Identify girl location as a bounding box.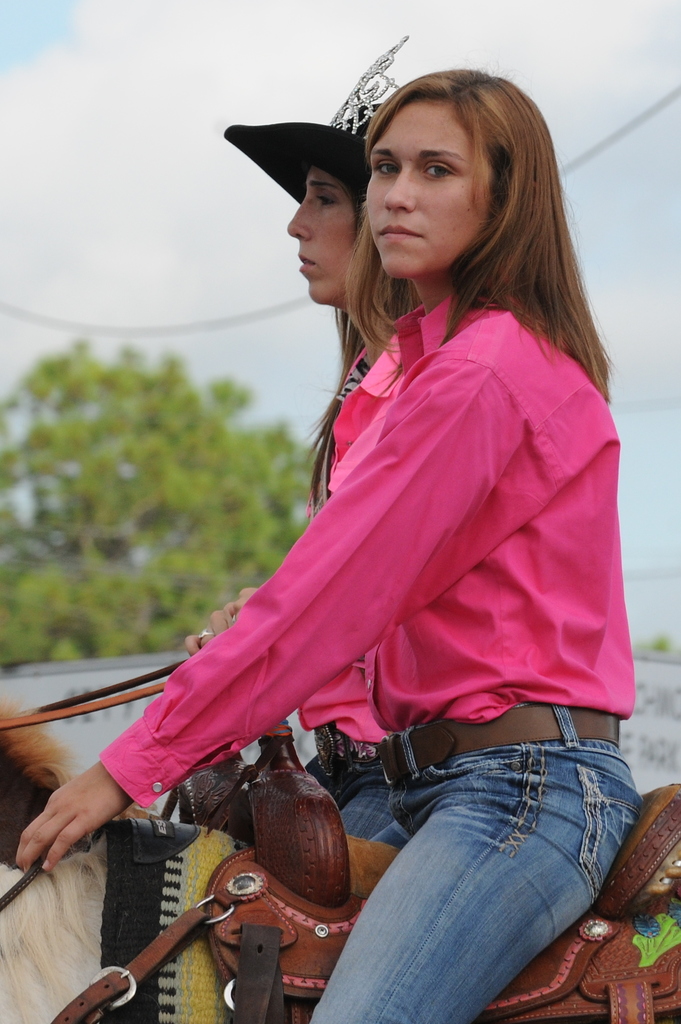
crop(16, 70, 634, 1023).
